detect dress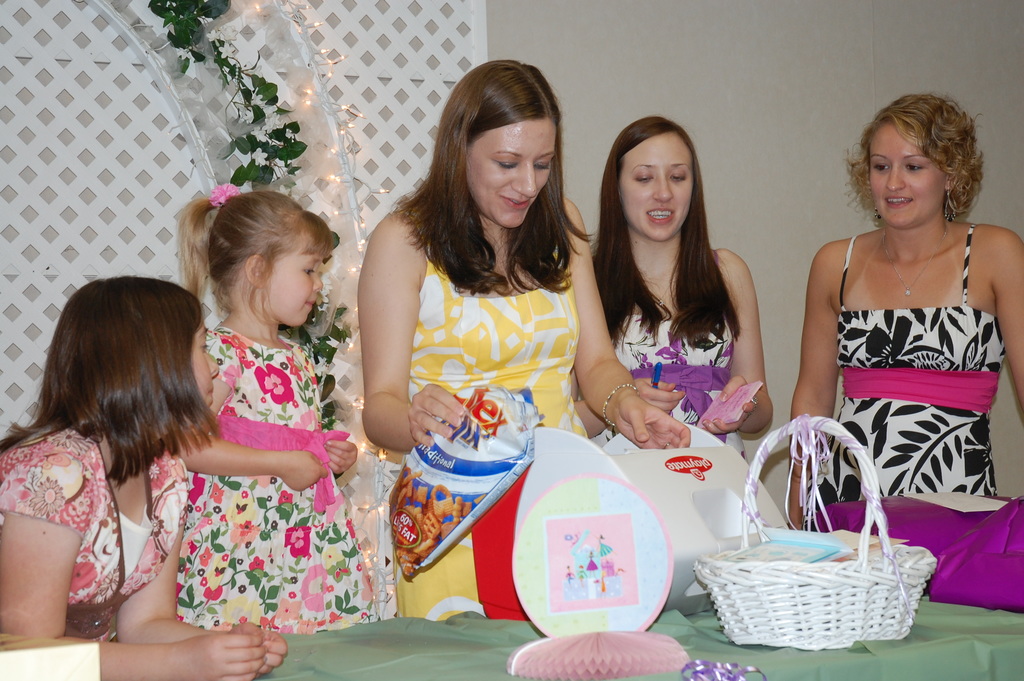
BBox(0, 424, 184, 608)
